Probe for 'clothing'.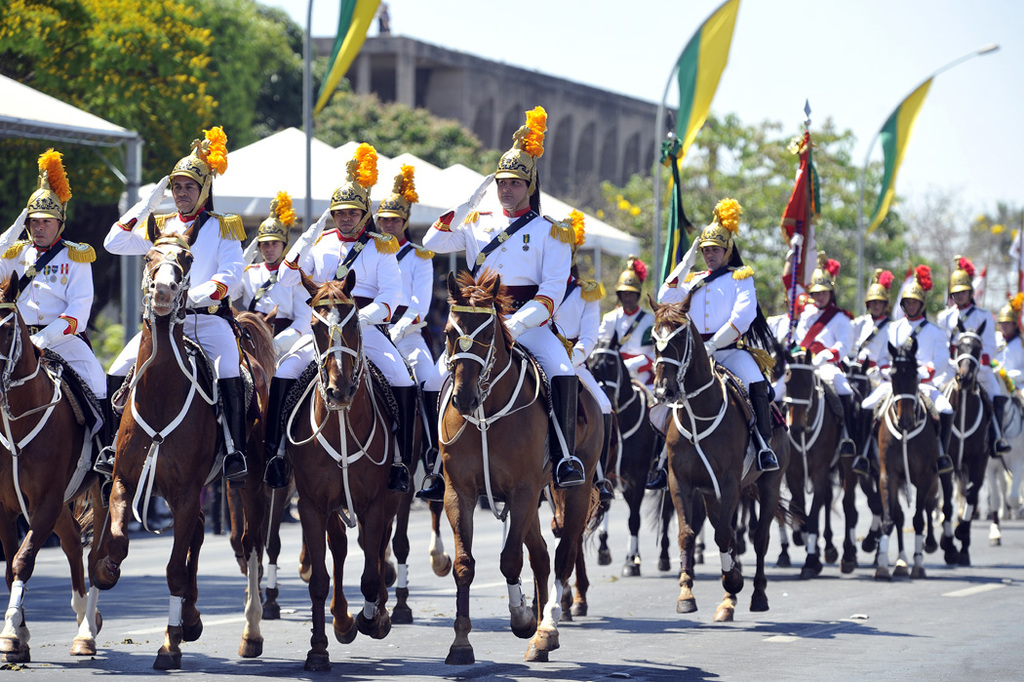
Probe result: <region>989, 325, 1021, 392</region>.
